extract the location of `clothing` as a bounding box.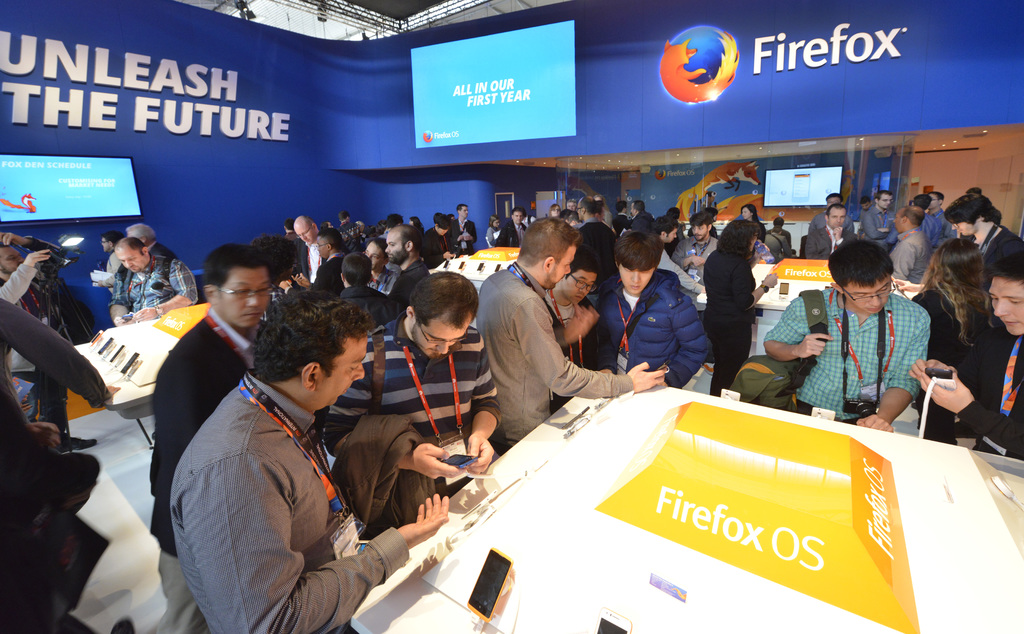
x1=577, y1=276, x2=712, y2=383.
